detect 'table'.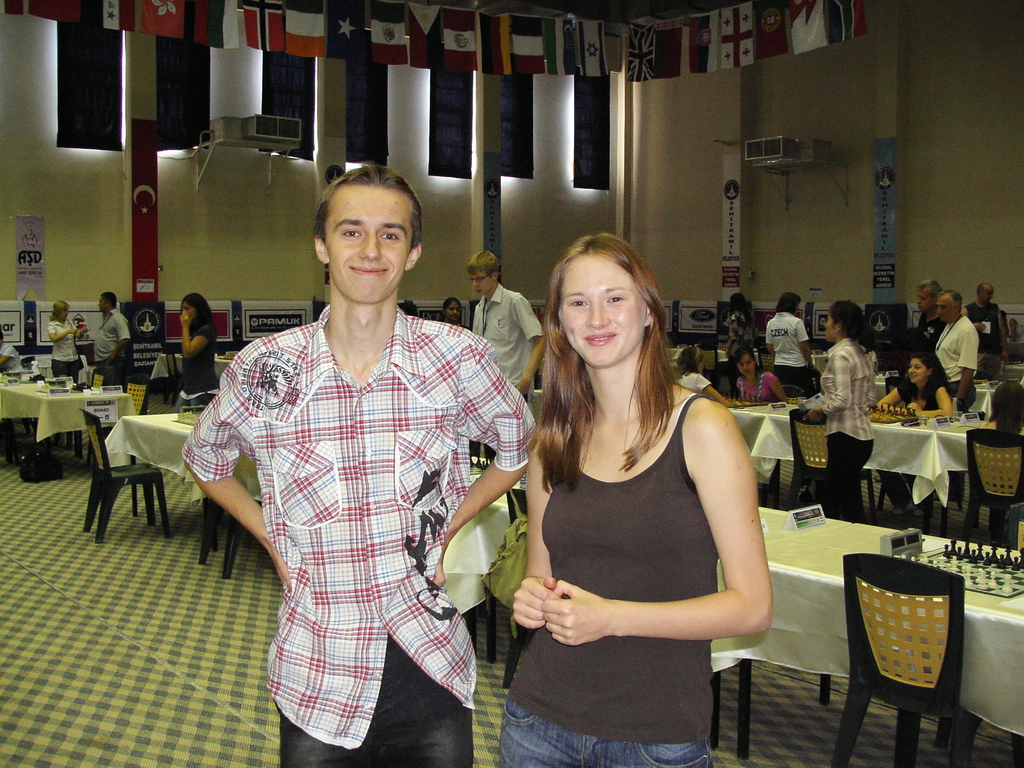
Detected at [left=884, top=369, right=1011, bottom=410].
